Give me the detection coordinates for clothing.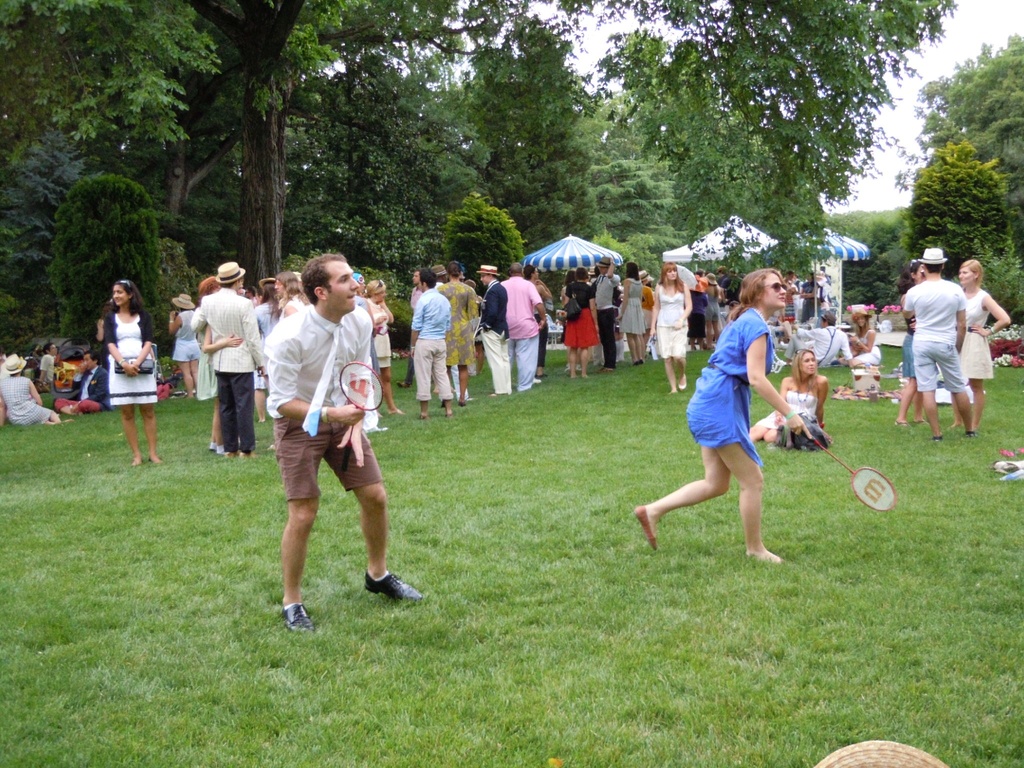
Rect(438, 280, 486, 364).
